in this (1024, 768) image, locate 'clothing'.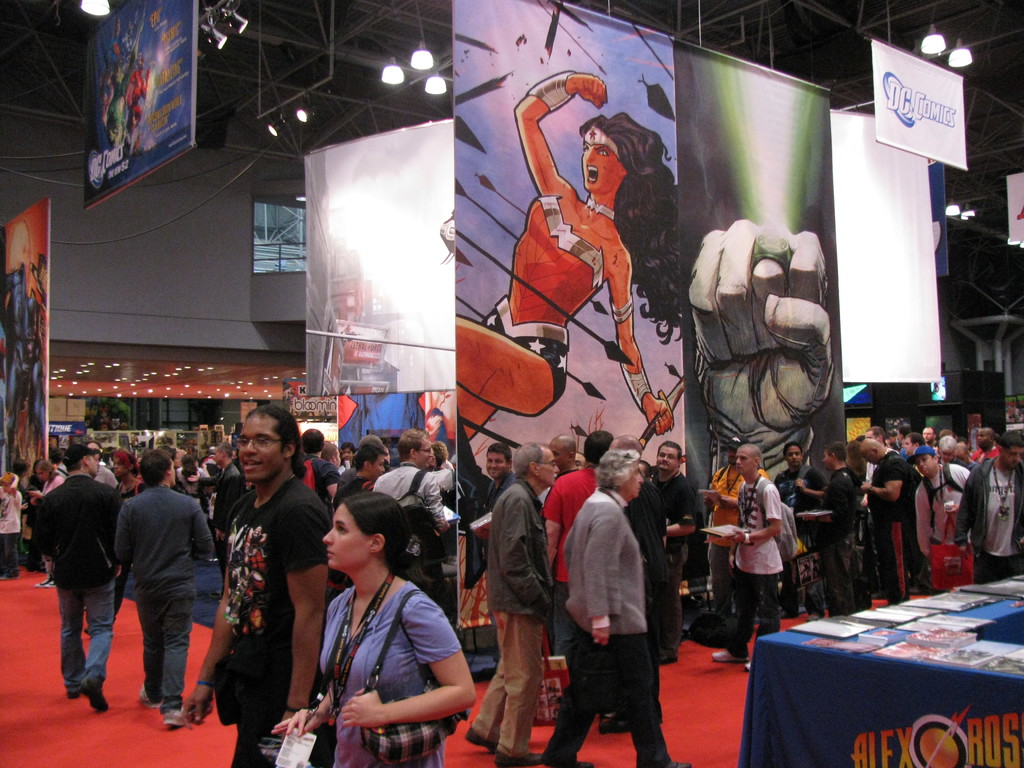
Bounding box: x1=478 y1=474 x2=547 y2=757.
